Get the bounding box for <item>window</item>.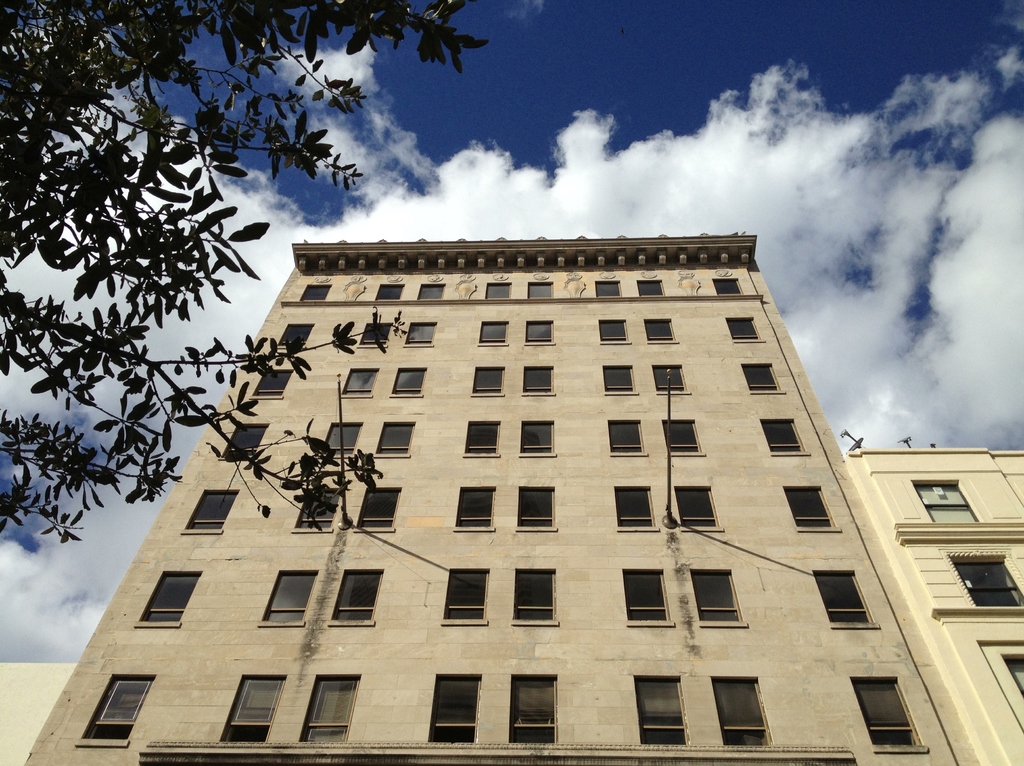
pyautogui.locateOnScreen(298, 283, 332, 300).
